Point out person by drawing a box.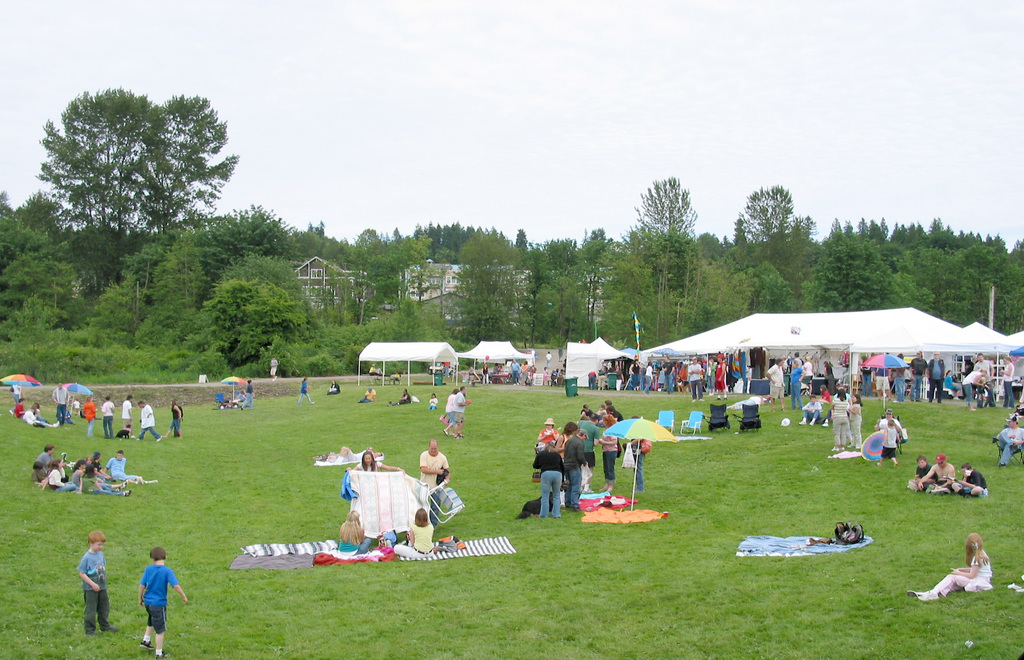
421,438,449,535.
